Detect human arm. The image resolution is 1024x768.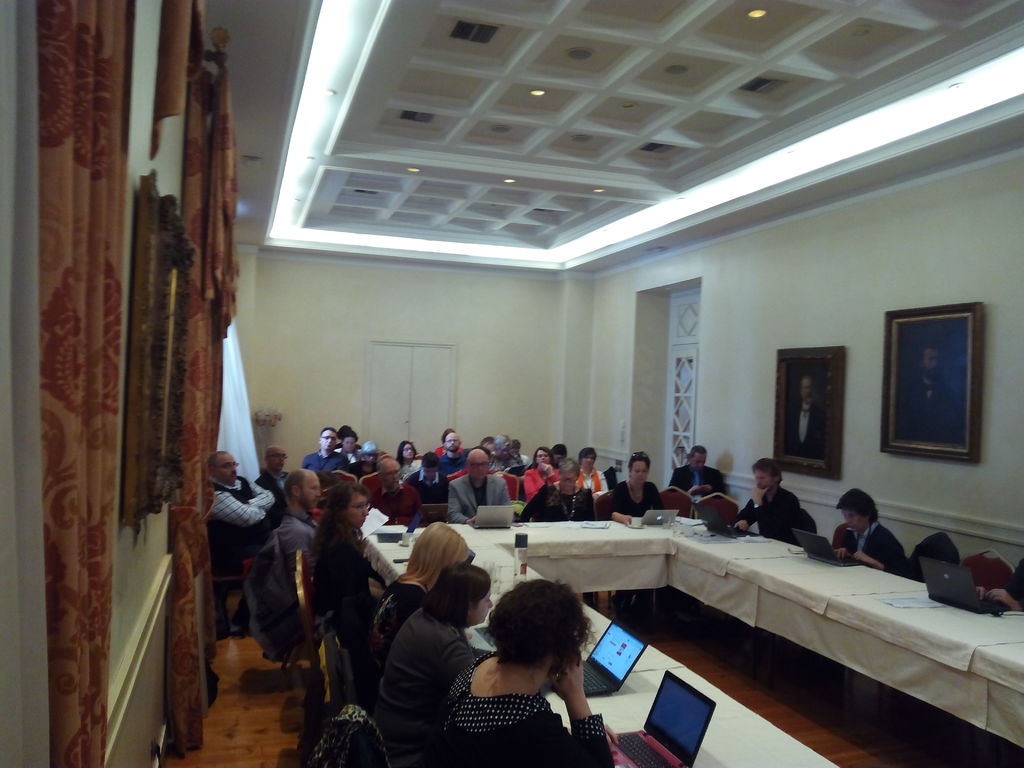
[x1=607, y1=481, x2=634, y2=524].
